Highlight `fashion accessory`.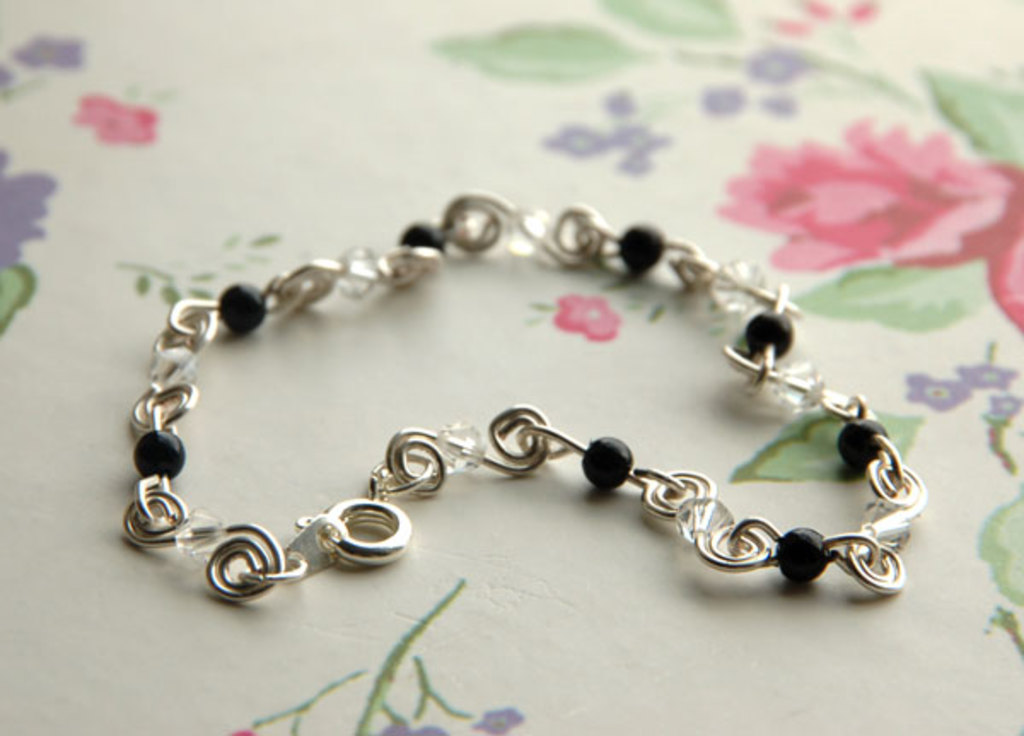
Highlighted region: (left=128, top=186, right=930, bottom=615).
